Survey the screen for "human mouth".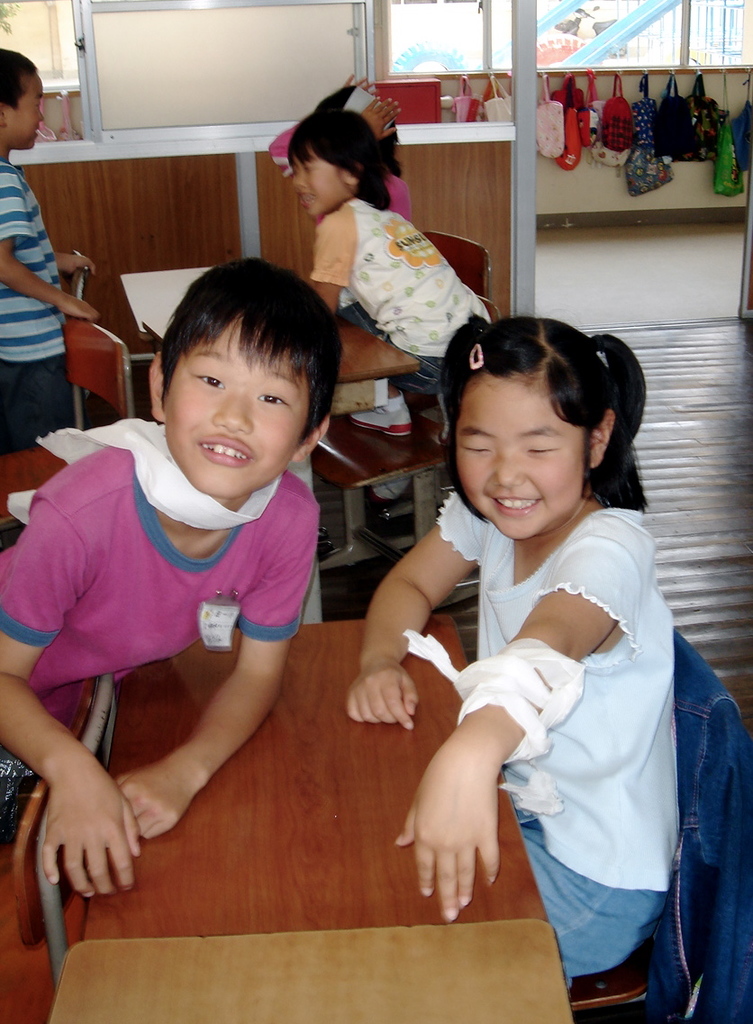
Survey found: bbox(302, 192, 314, 204).
